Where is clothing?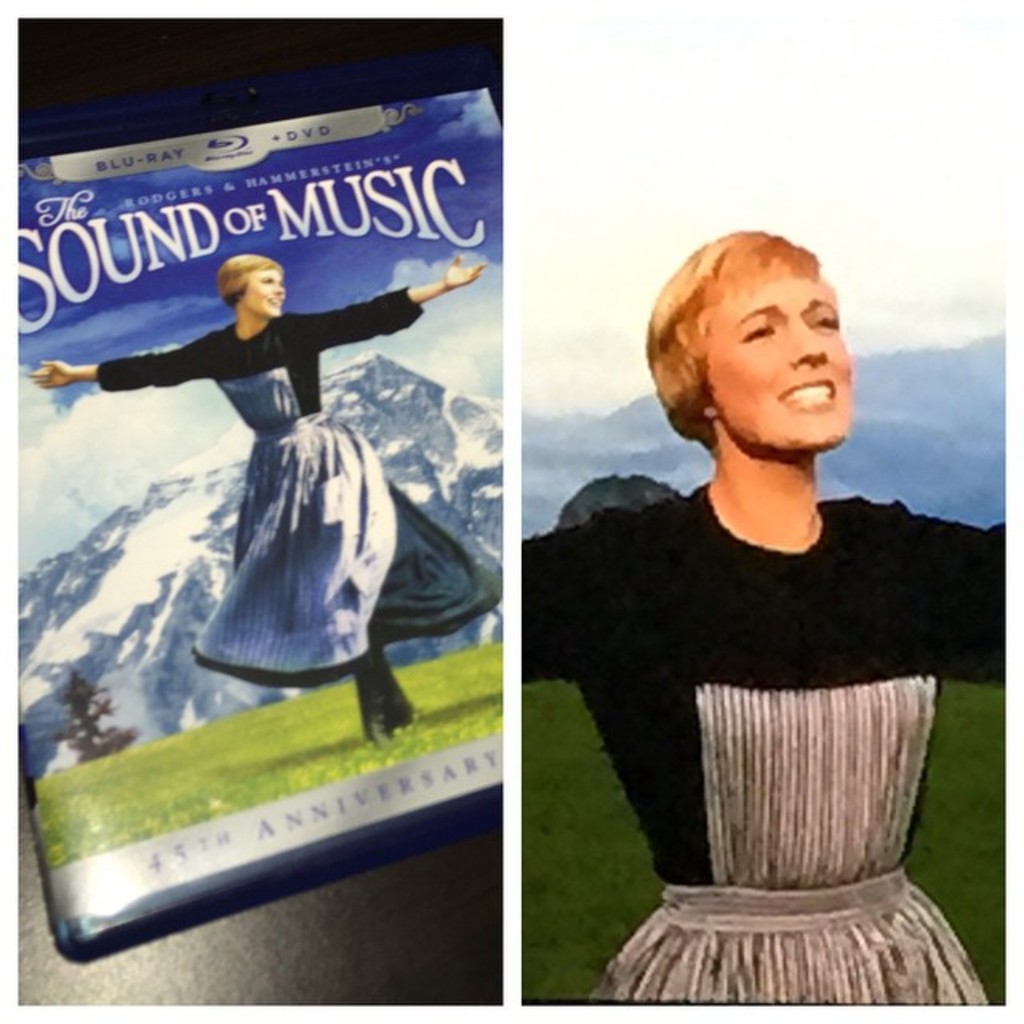
96 318 507 699.
